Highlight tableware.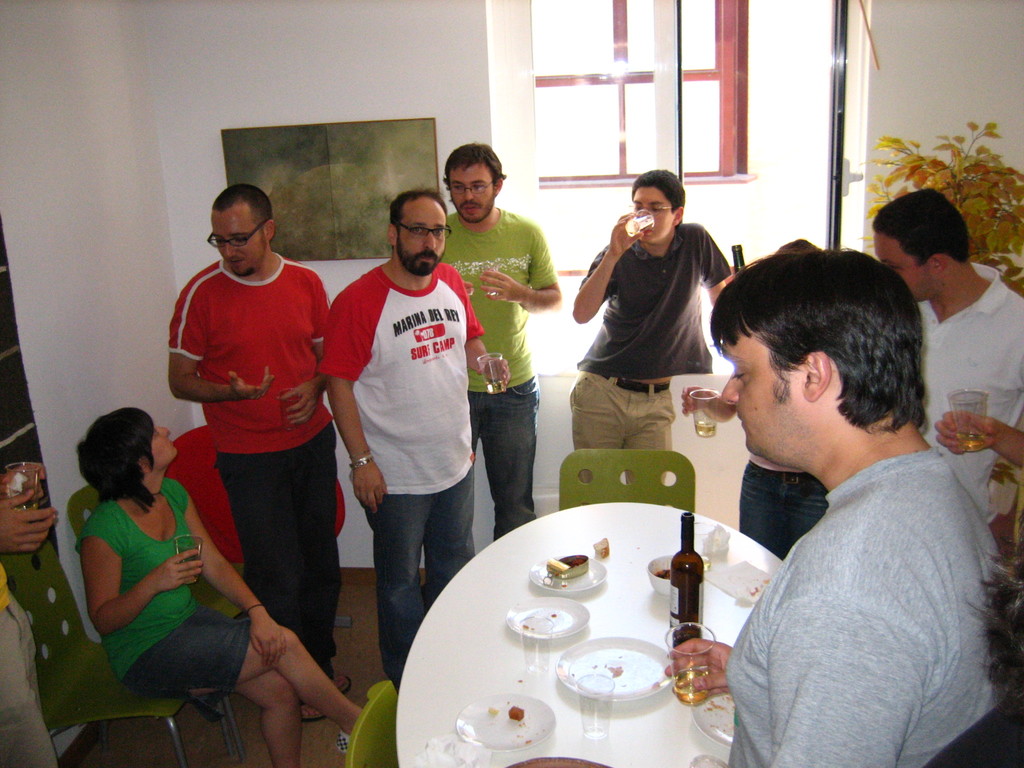
Highlighted region: x1=620 y1=208 x2=655 y2=237.
